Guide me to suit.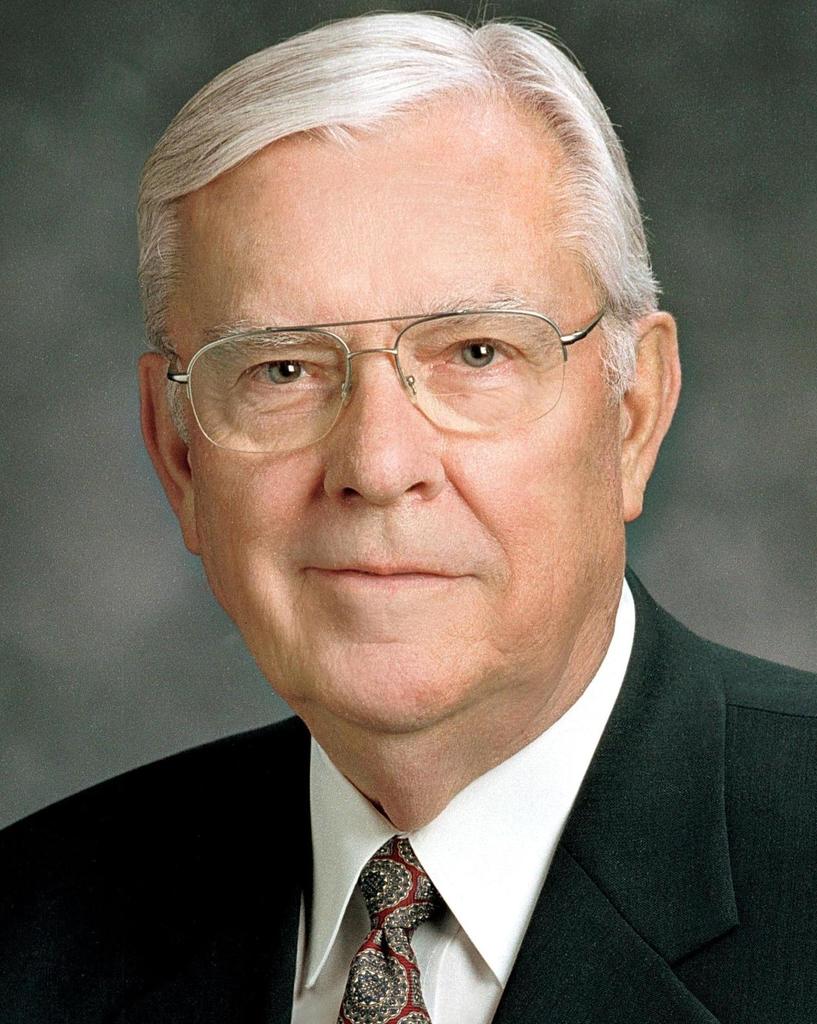
Guidance: [x1=0, y1=563, x2=816, y2=1023].
